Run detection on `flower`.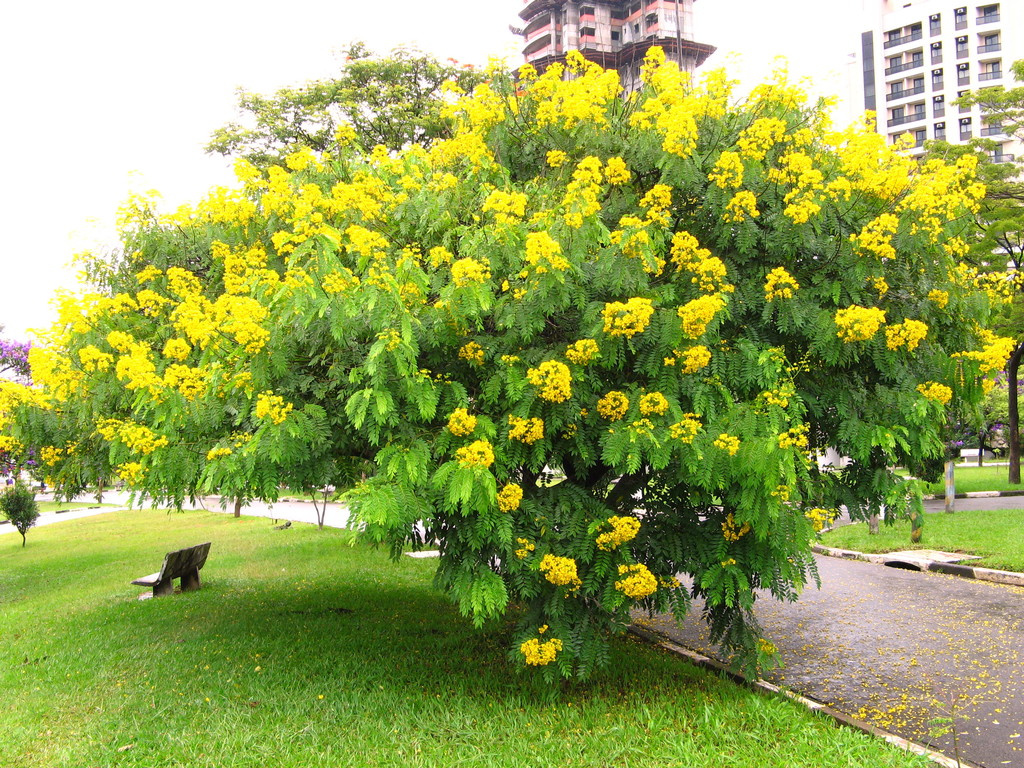
Result: x1=519, y1=531, x2=532, y2=559.
